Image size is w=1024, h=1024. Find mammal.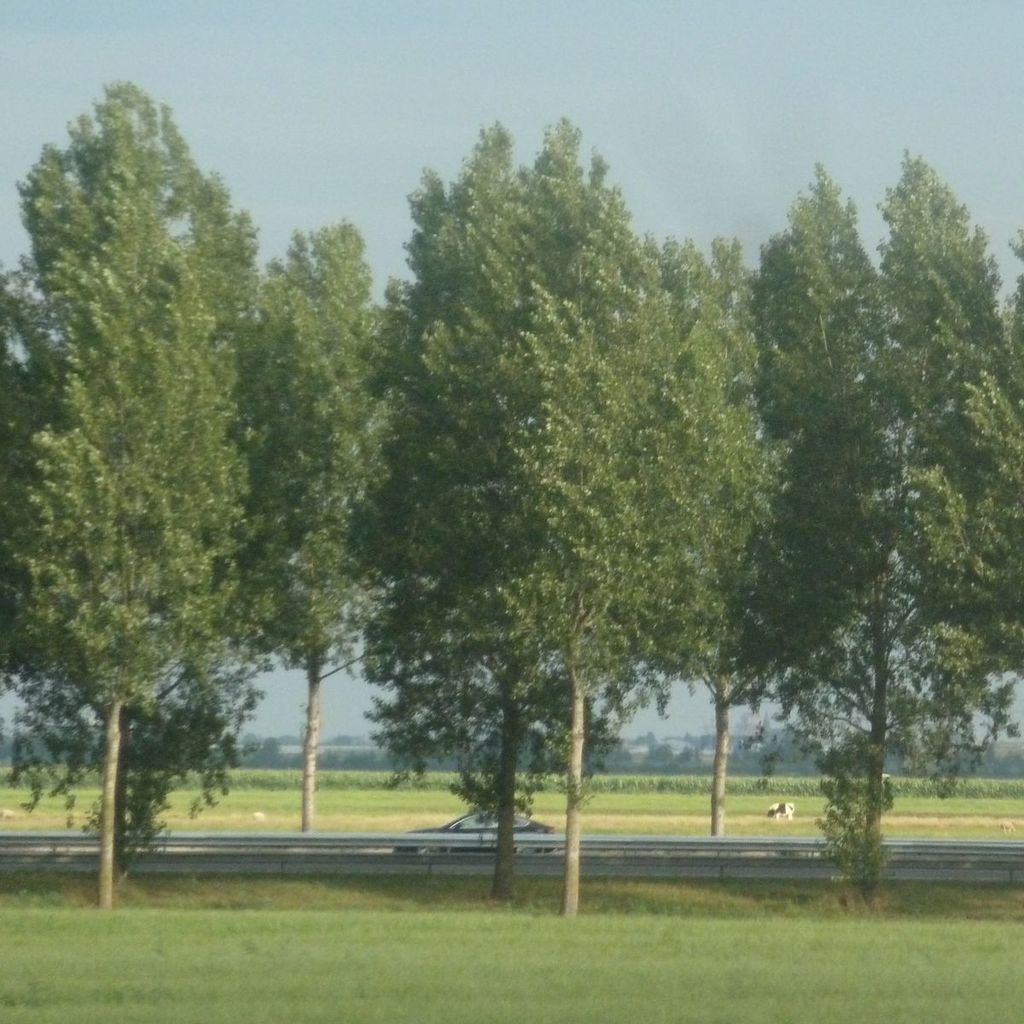
759 794 808 822.
